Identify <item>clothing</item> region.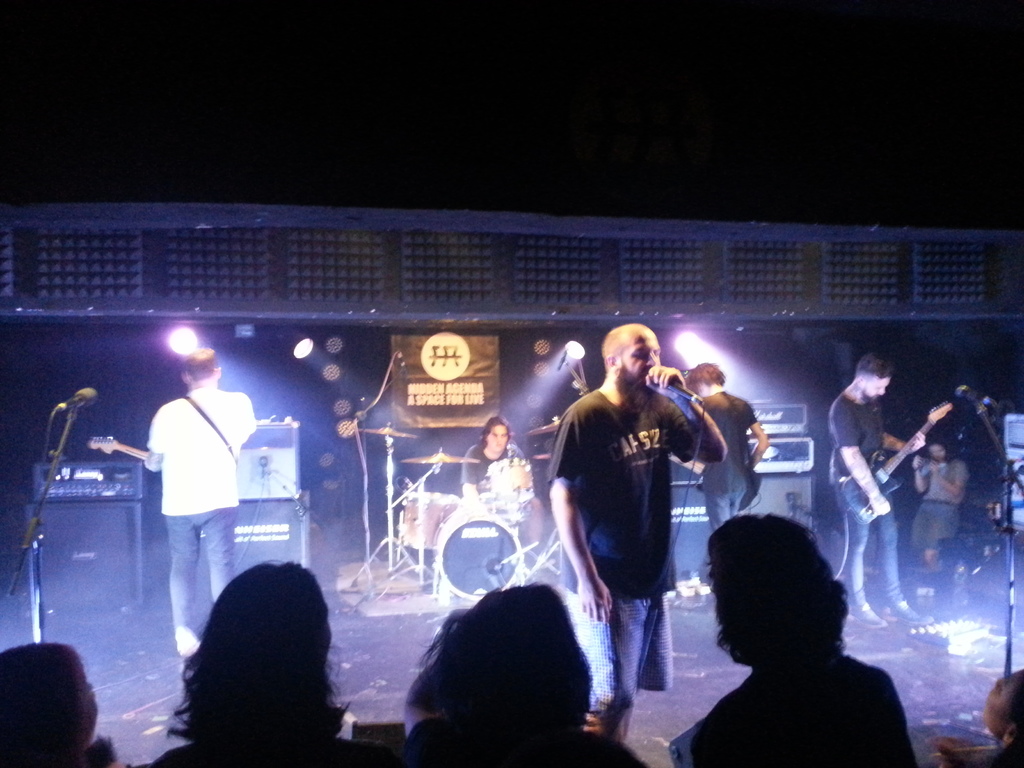
Region: (x1=458, y1=438, x2=538, y2=529).
